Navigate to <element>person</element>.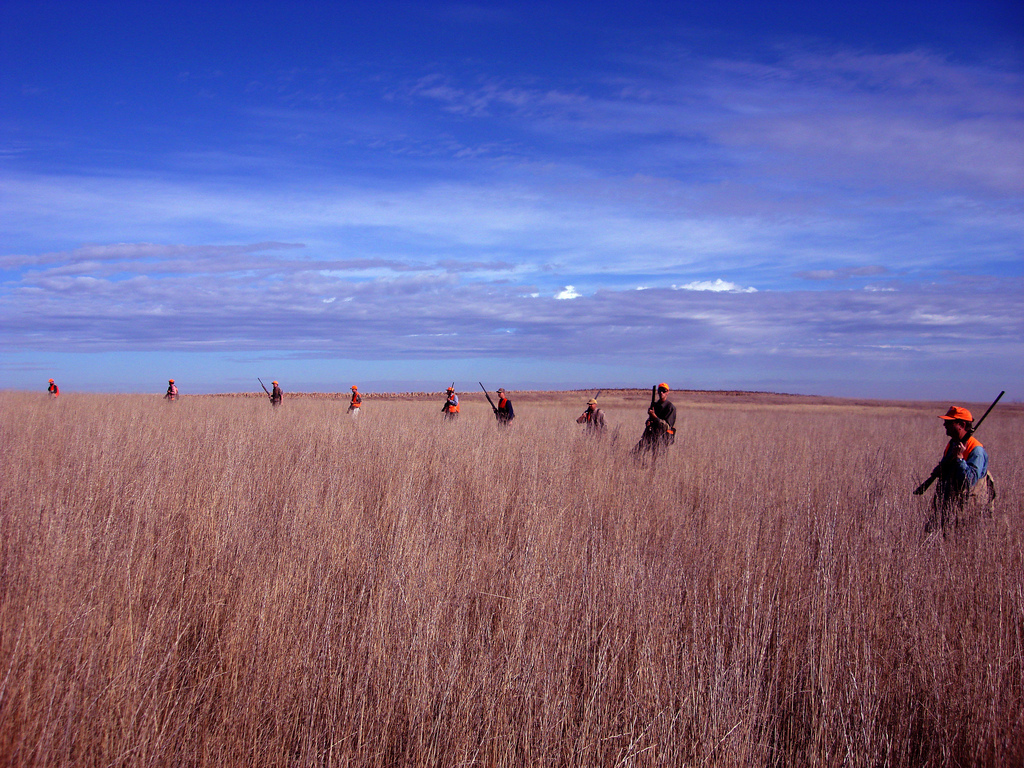
Navigation target: x1=627, y1=380, x2=682, y2=474.
